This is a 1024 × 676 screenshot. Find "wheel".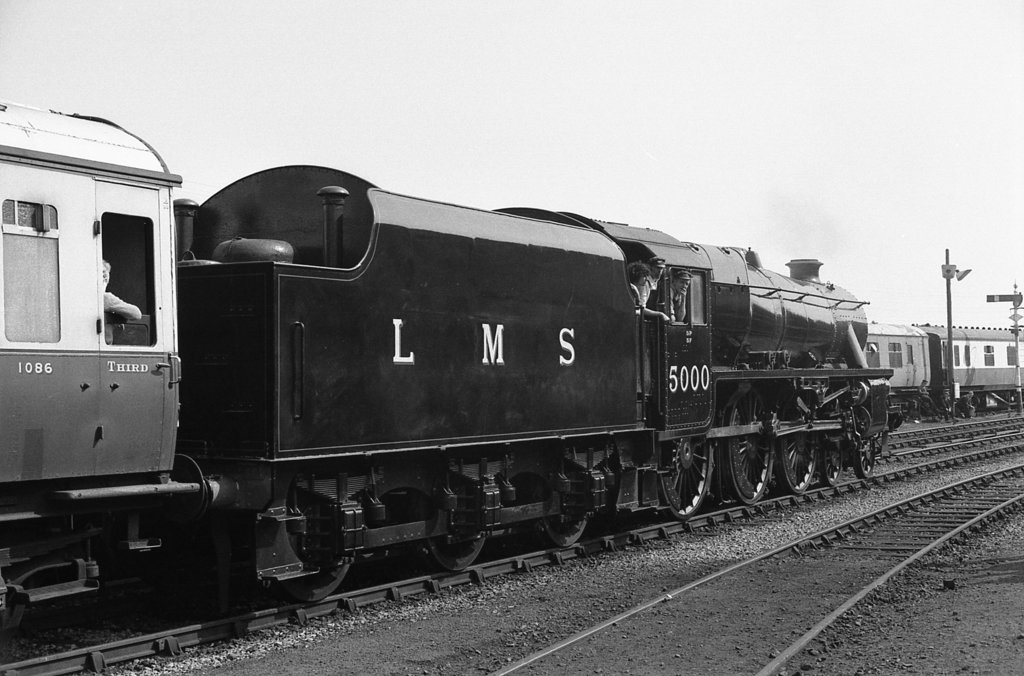
Bounding box: [775,436,816,497].
